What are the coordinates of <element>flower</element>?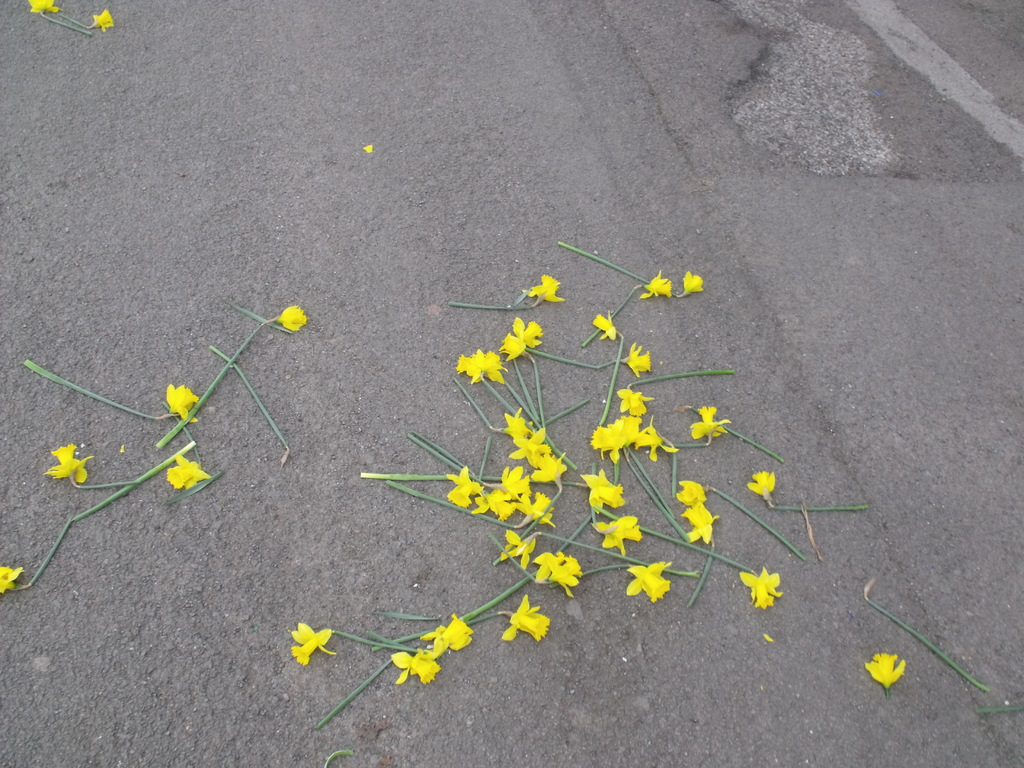
rect(737, 561, 783, 613).
